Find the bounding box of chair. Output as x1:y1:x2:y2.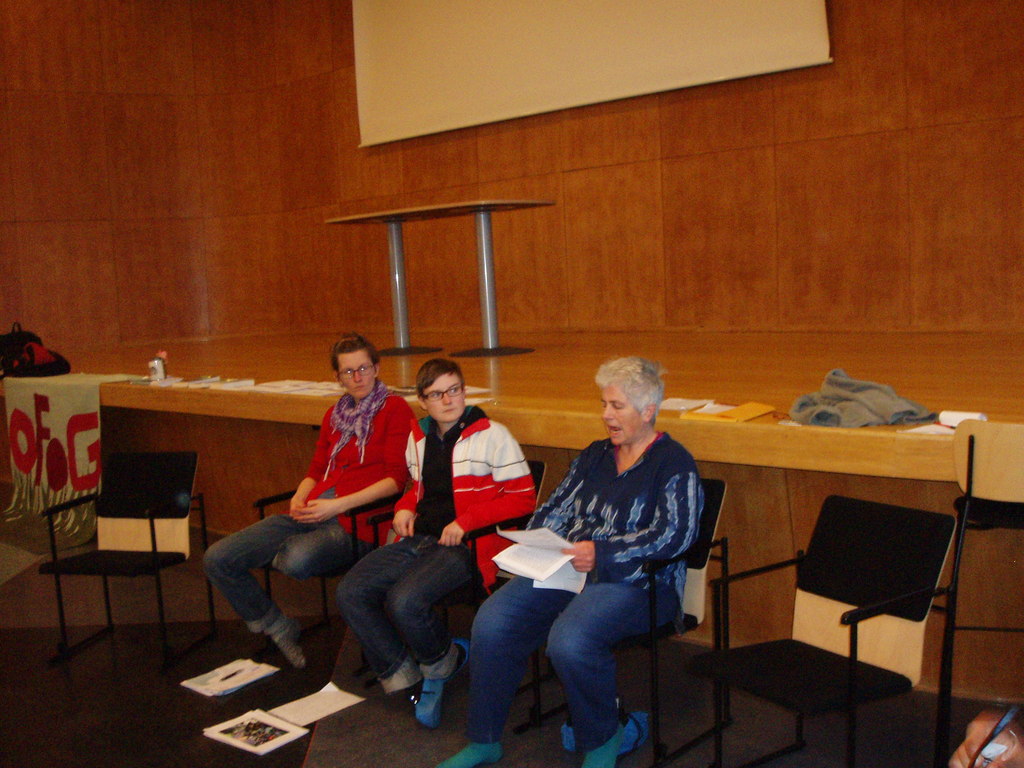
401:463:555:627.
